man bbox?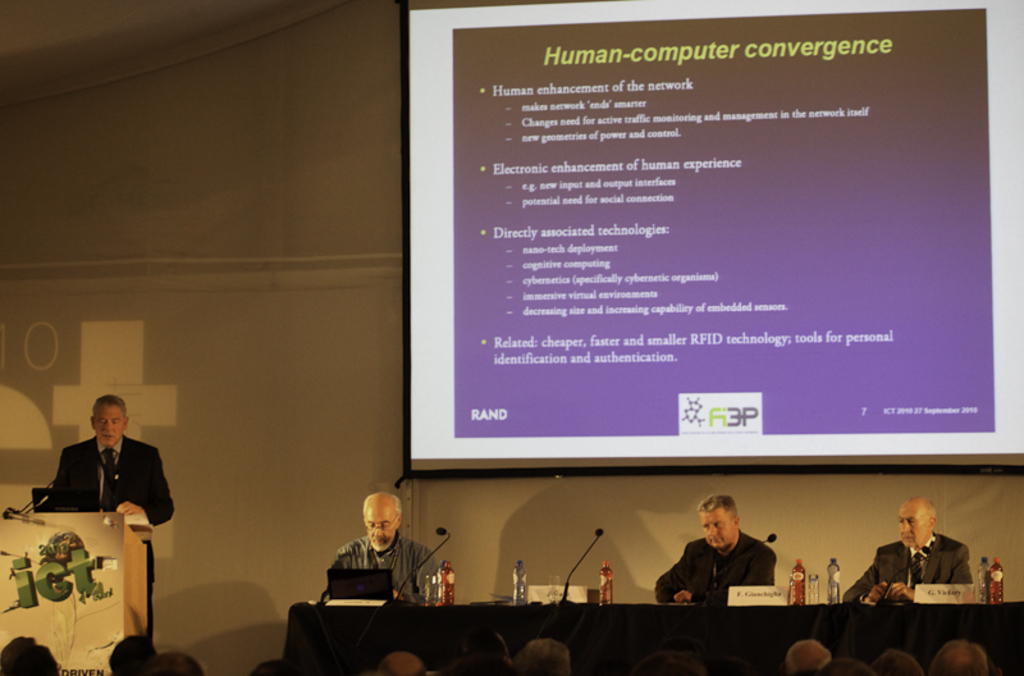
{"x1": 932, "y1": 644, "x2": 991, "y2": 675}
